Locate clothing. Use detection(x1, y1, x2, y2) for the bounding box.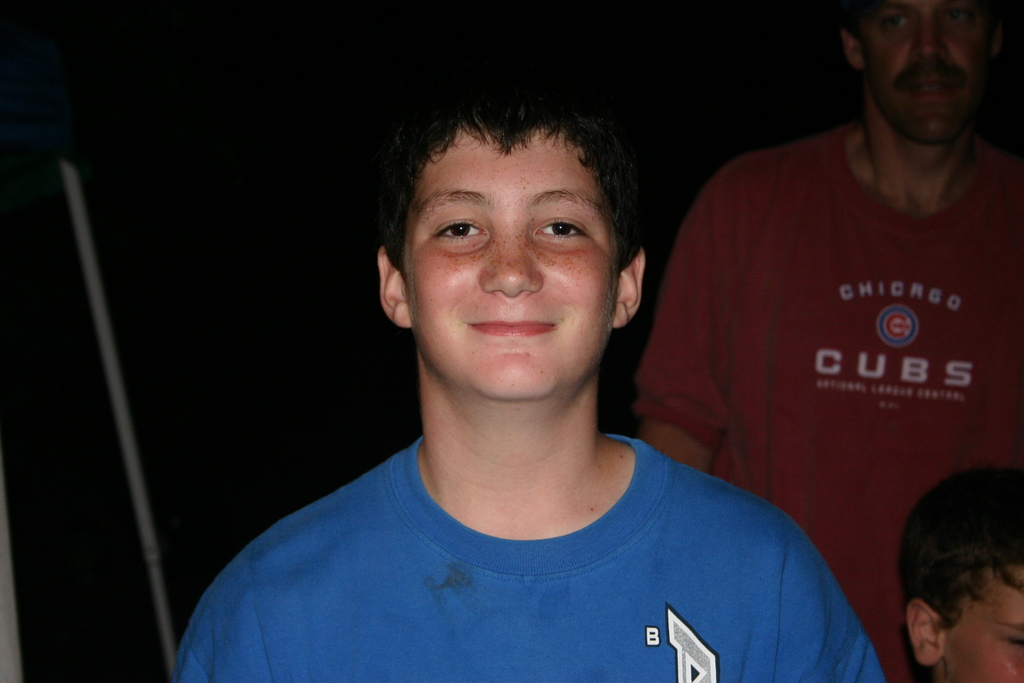
detection(630, 122, 1023, 682).
